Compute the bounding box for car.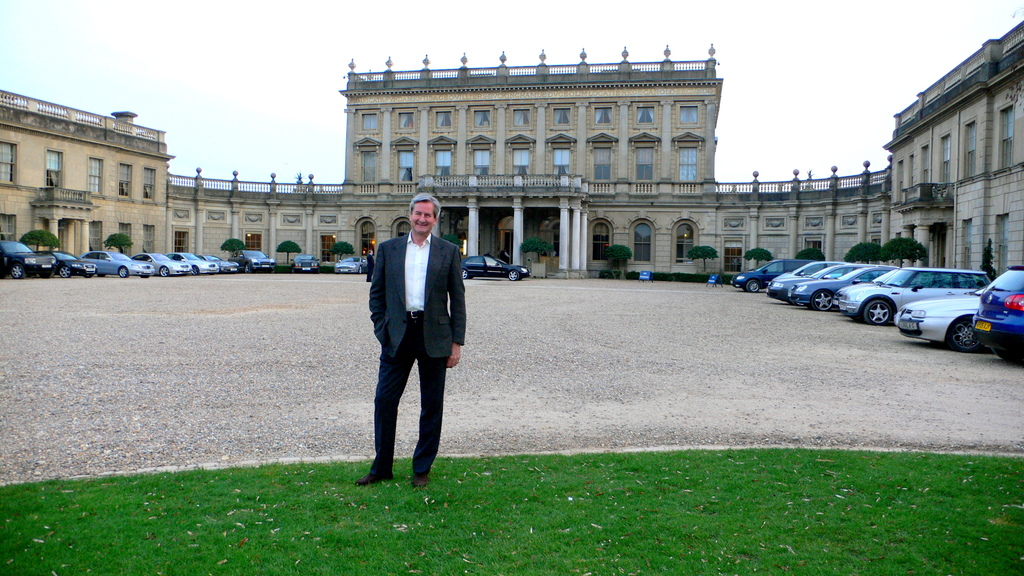
[left=289, top=252, right=318, bottom=272].
